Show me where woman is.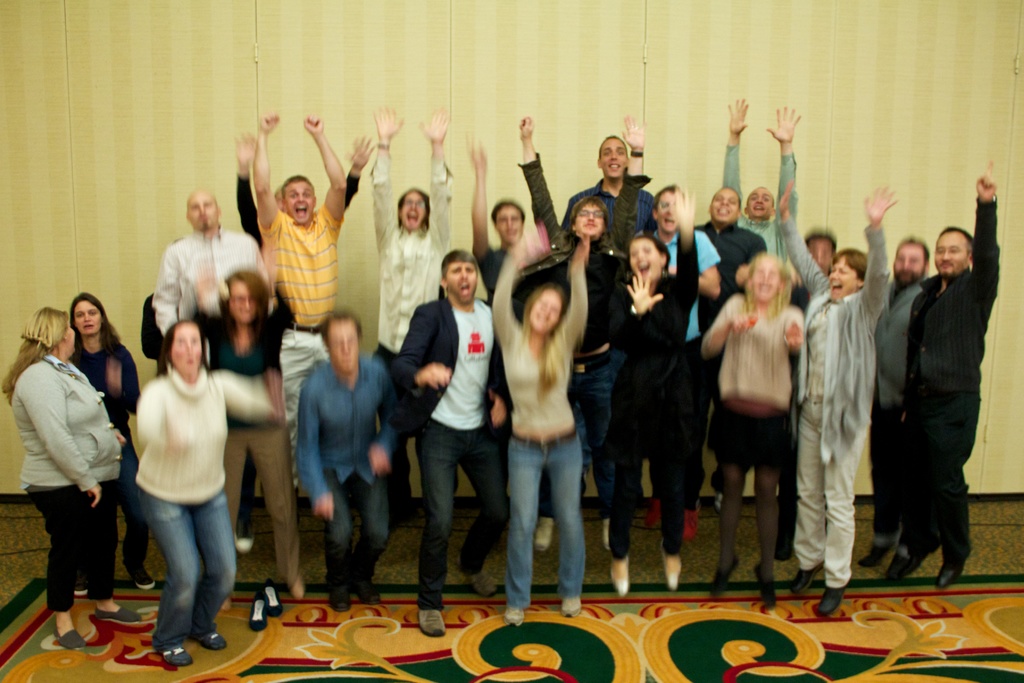
woman is at (601,185,701,595).
